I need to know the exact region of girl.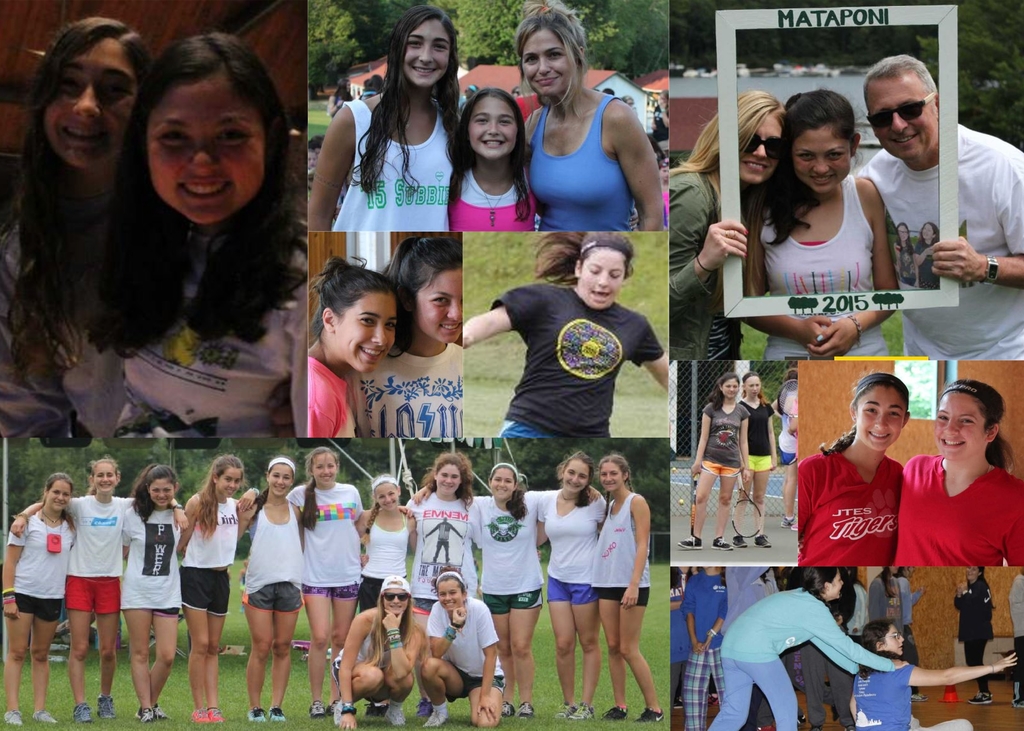
Region: <bbox>525, 0, 666, 229</bbox>.
